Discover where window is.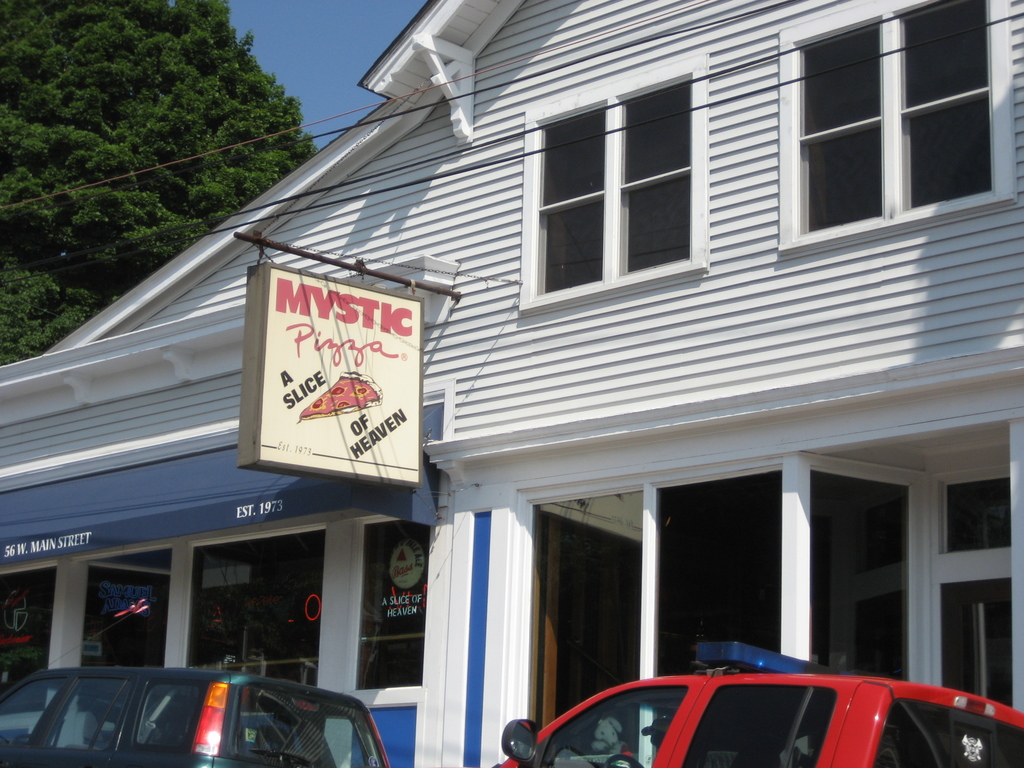
Discovered at 780, 0, 1010, 230.
